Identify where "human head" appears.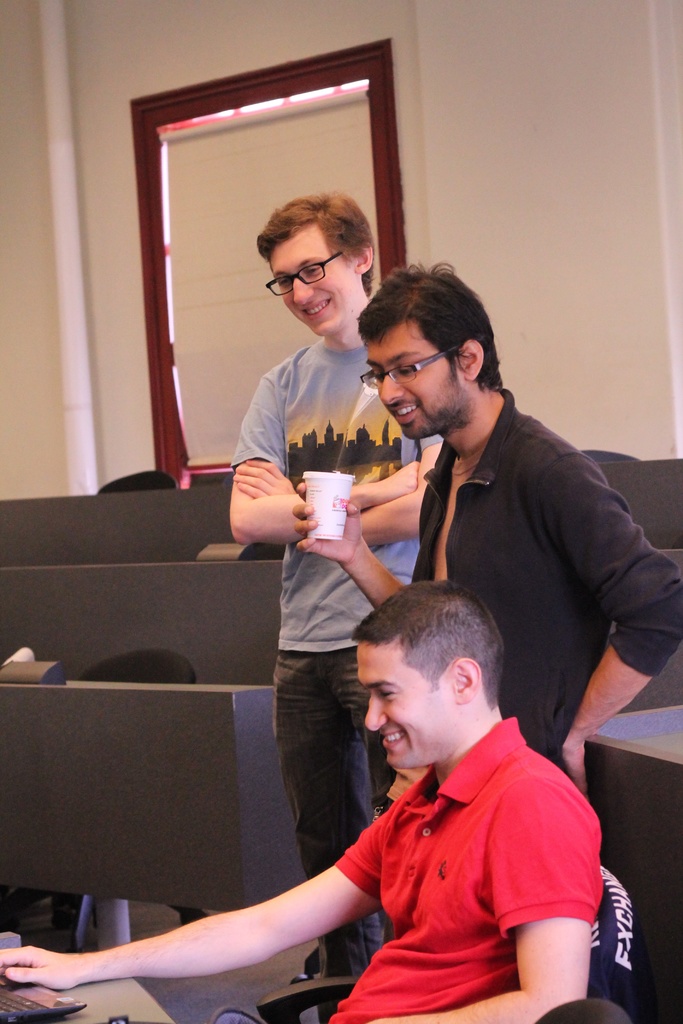
Appears at 357:263:500:445.
